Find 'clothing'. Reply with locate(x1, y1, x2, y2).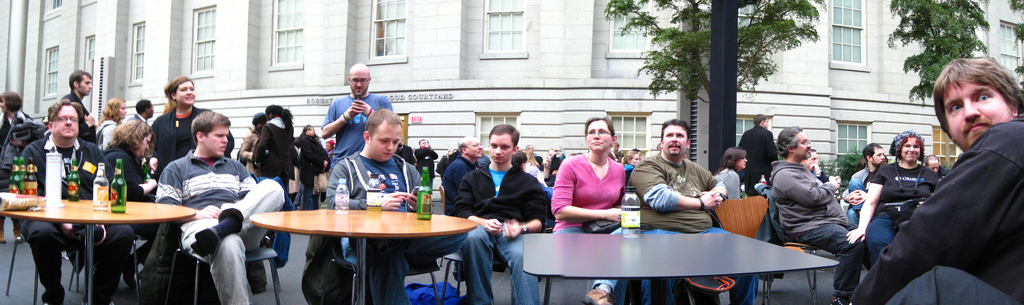
locate(733, 130, 788, 181).
